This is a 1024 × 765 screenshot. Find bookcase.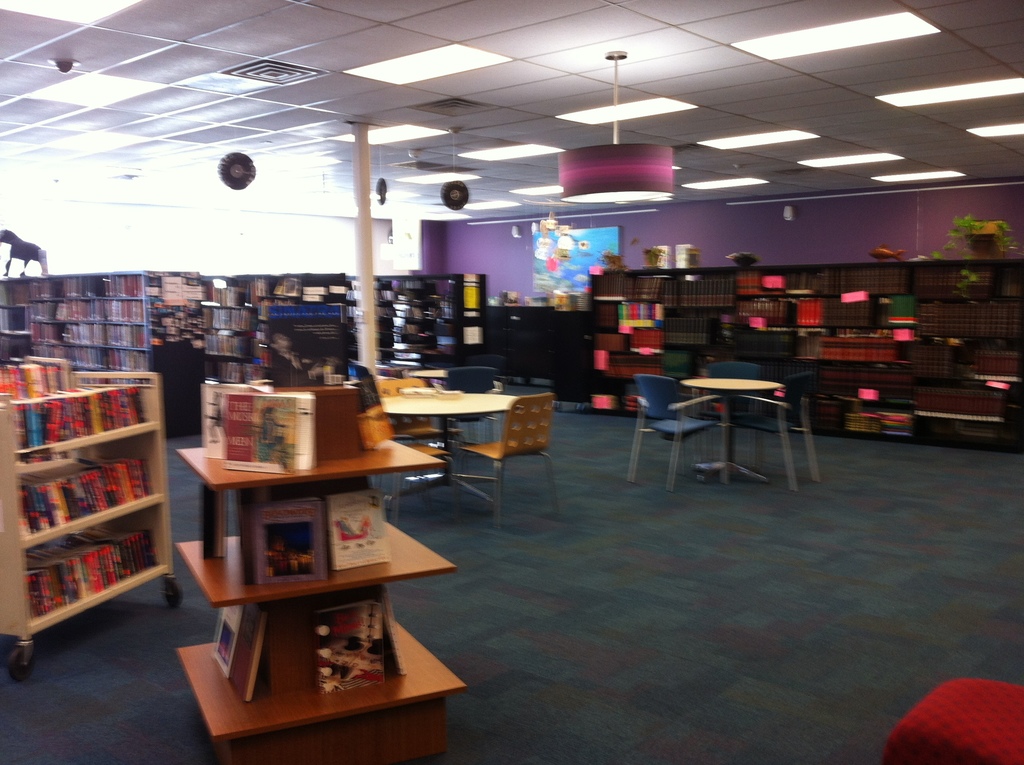
Bounding box: x1=0 y1=268 x2=200 y2=440.
